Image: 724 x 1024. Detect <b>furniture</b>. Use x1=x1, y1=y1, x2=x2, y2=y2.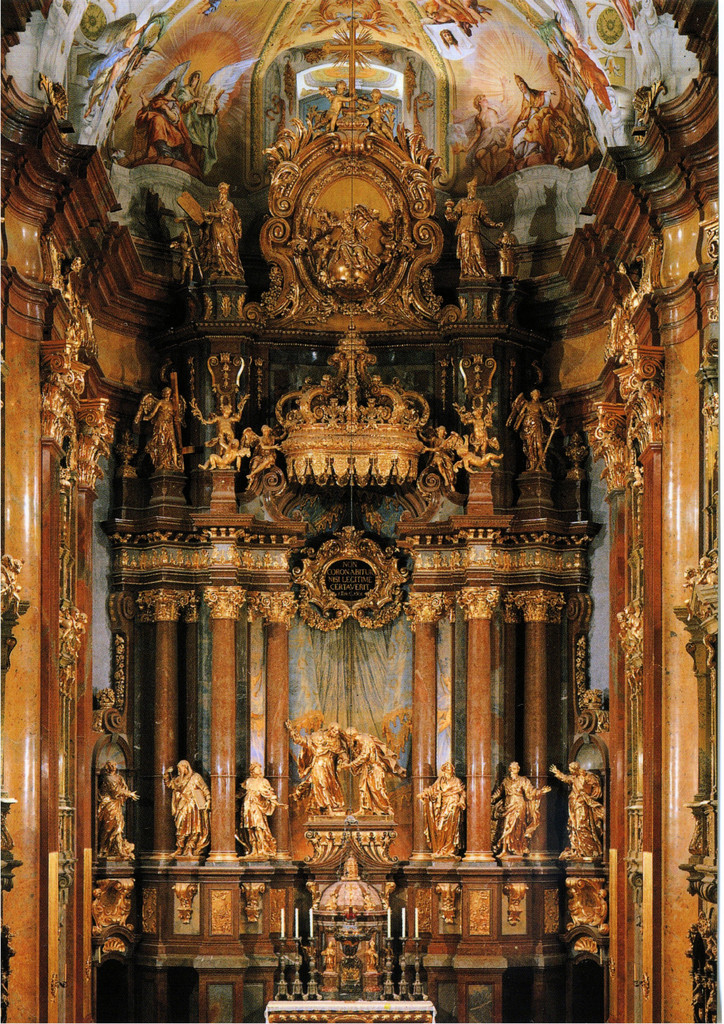
x1=263, y1=998, x2=438, y2=1023.
